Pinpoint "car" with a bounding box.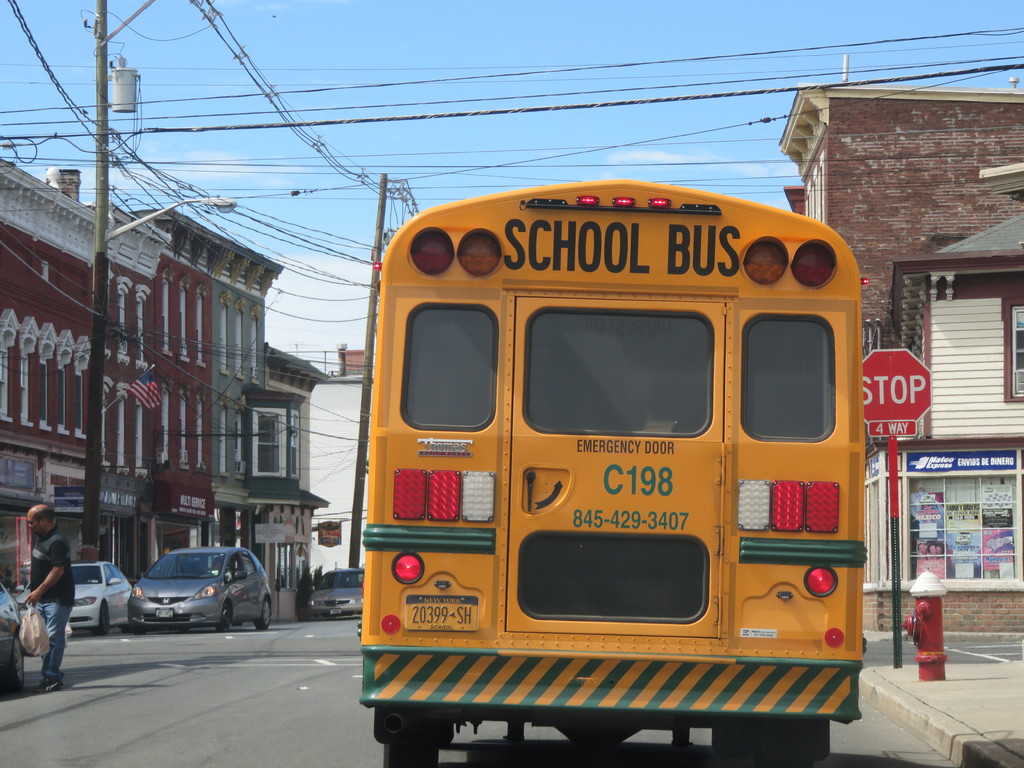
{"left": 0, "top": 583, "right": 22, "bottom": 691}.
